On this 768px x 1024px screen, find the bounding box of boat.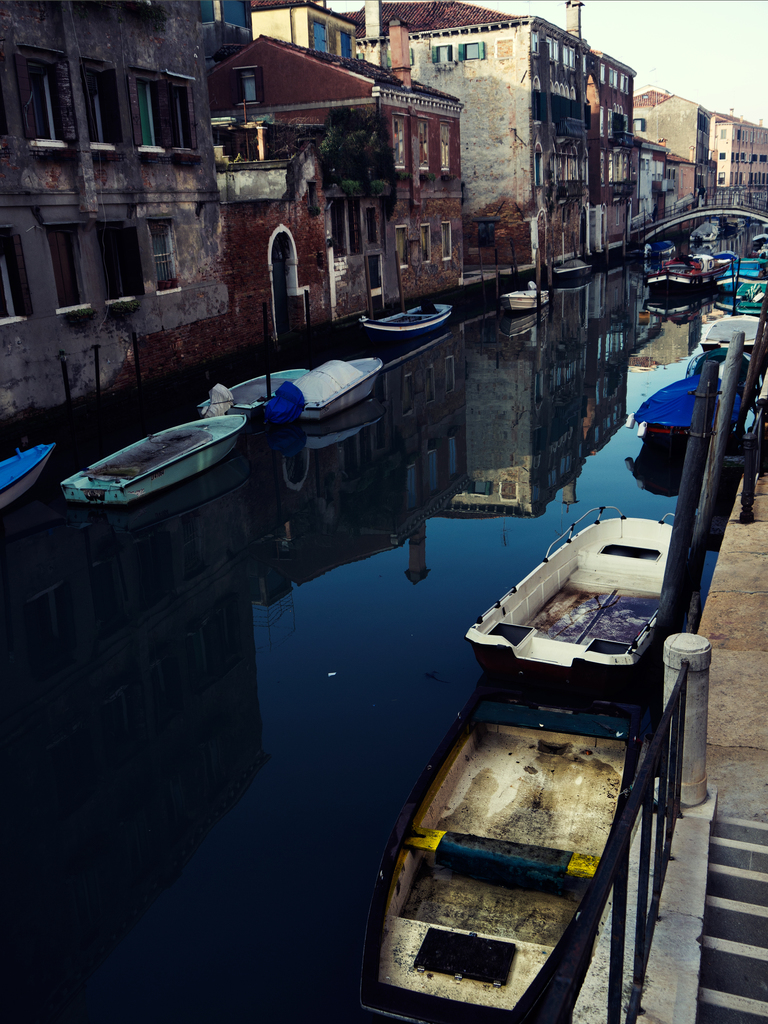
Bounding box: (x1=369, y1=694, x2=637, y2=1020).
